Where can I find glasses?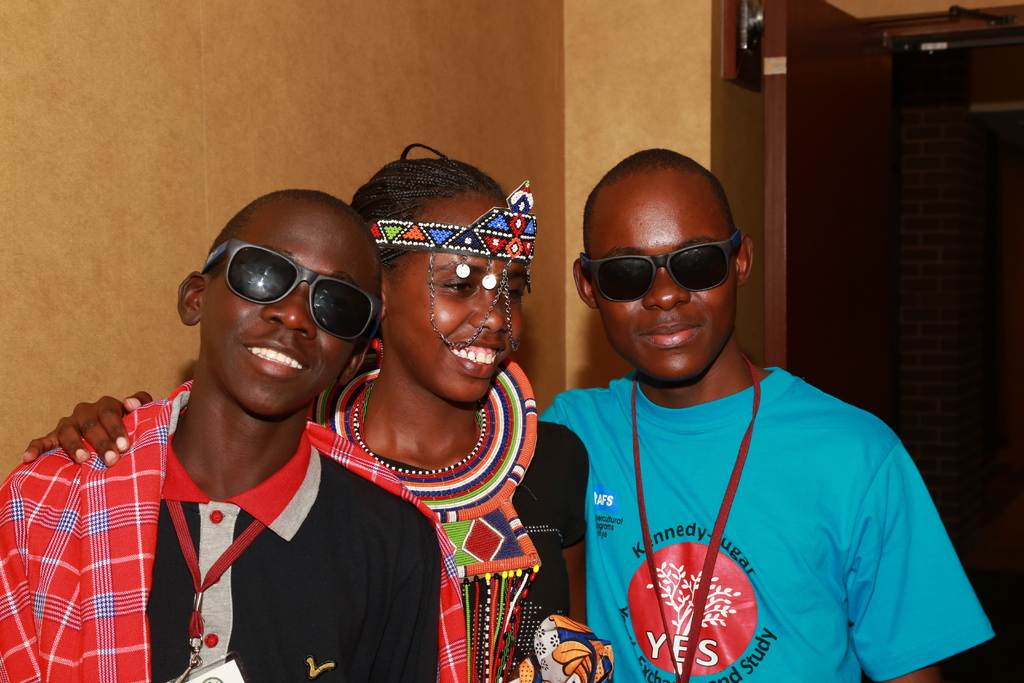
You can find it at bbox=[573, 224, 749, 306].
